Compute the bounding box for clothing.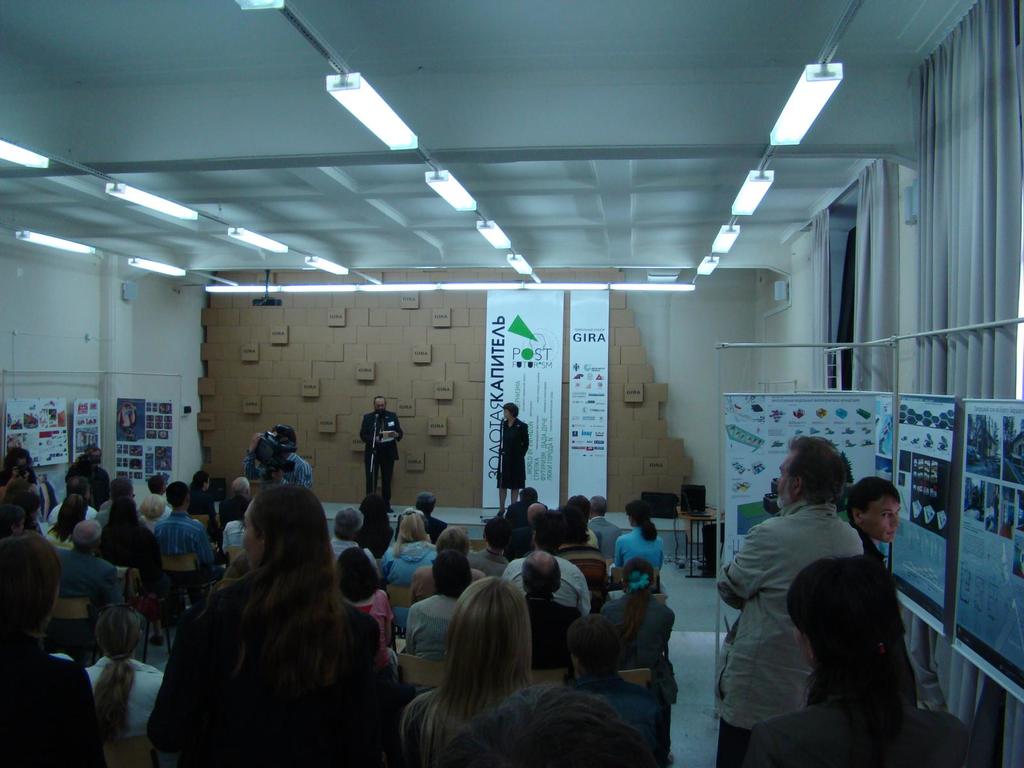
select_region(857, 531, 916, 703).
